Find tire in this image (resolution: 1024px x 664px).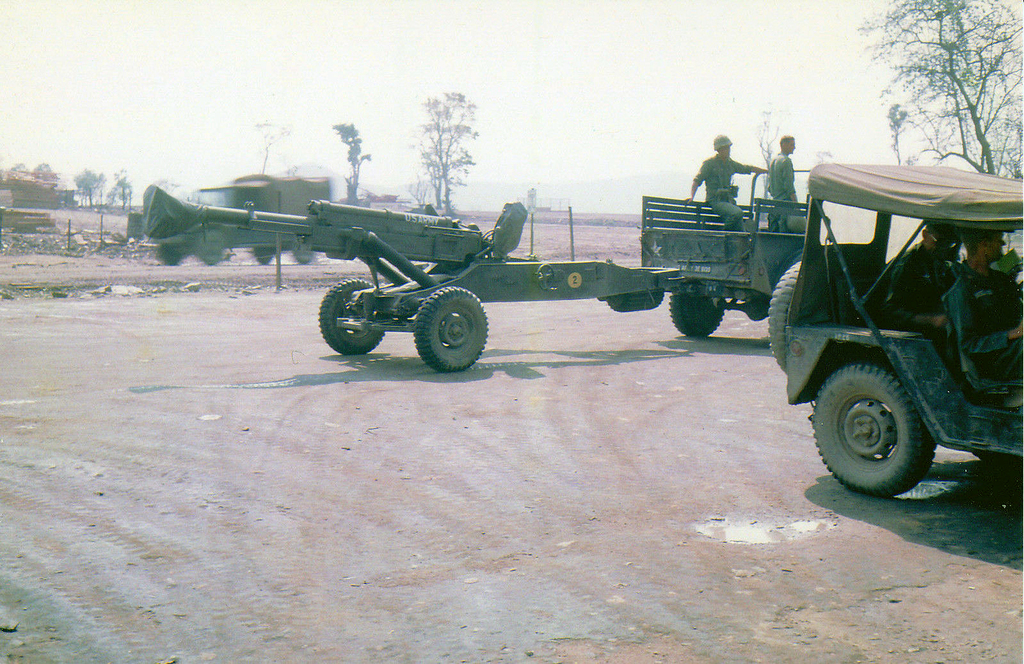
253, 247, 278, 264.
